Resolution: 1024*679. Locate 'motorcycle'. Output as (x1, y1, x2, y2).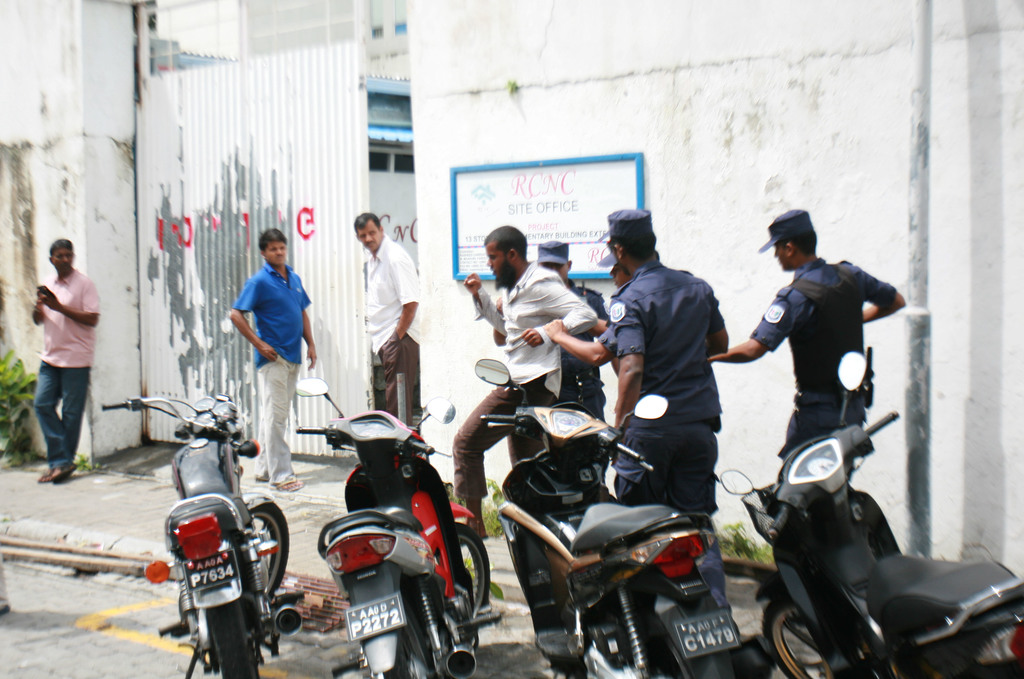
(296, 396, 515, 664).
